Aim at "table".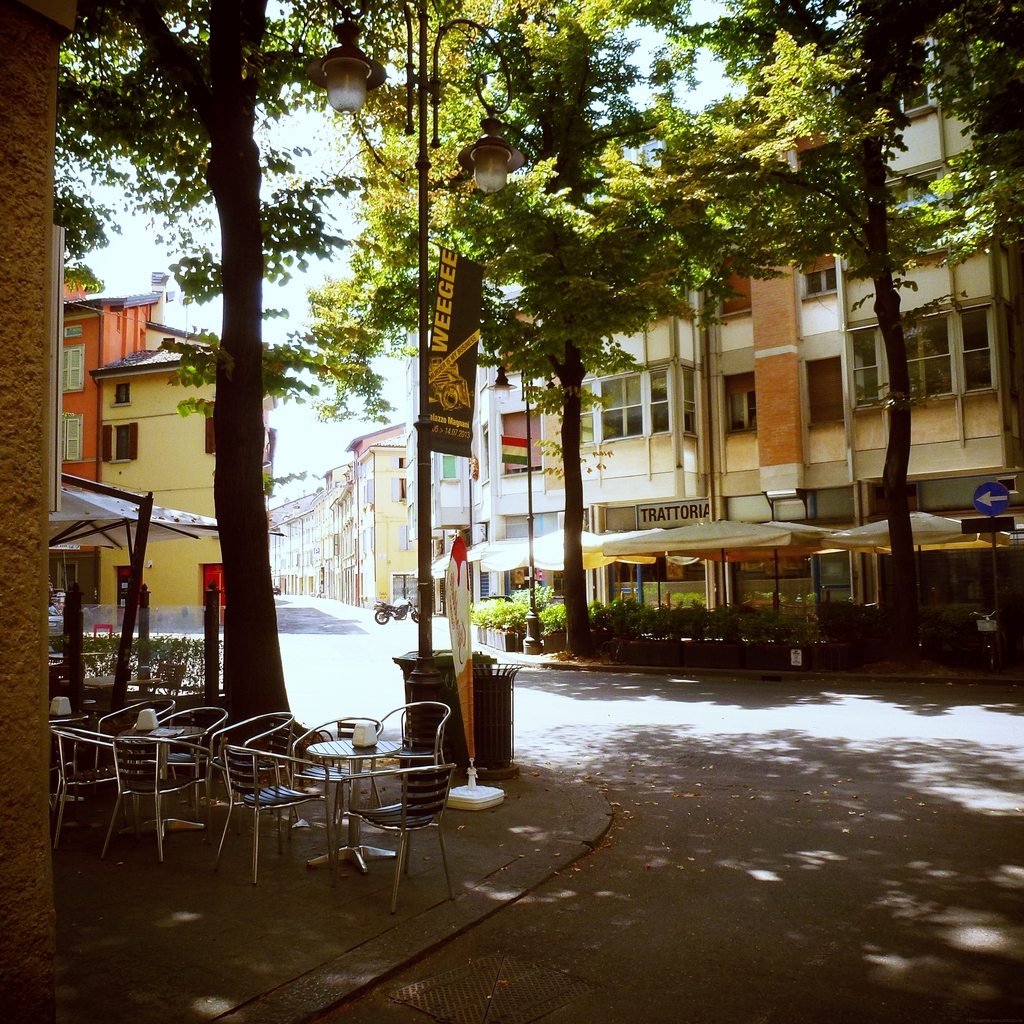
Aimed at bbox=[58, 672, 161, 708].
